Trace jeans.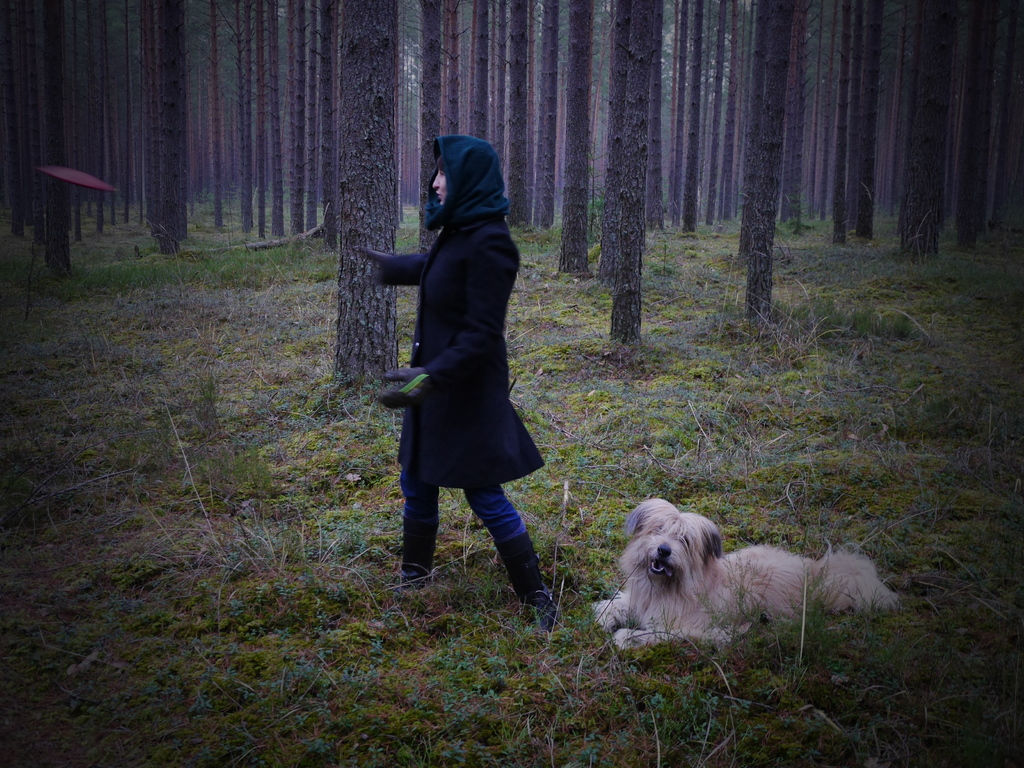
Traced to rect(406, 474, 520, 561).
